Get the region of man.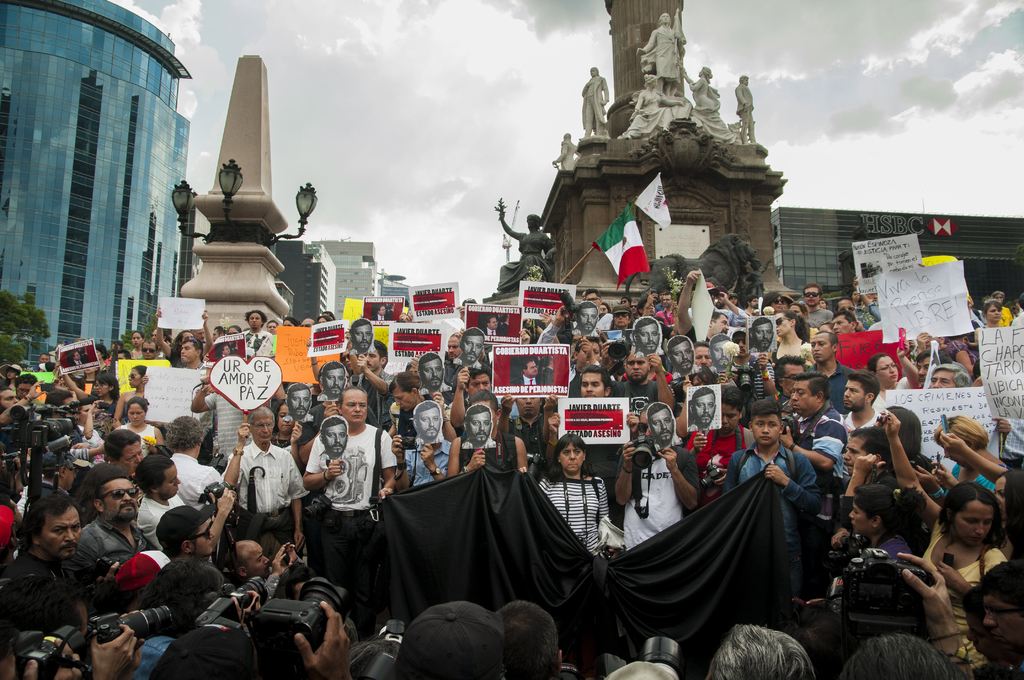
(x1=352, y1=339, x2=397, y2=427).
